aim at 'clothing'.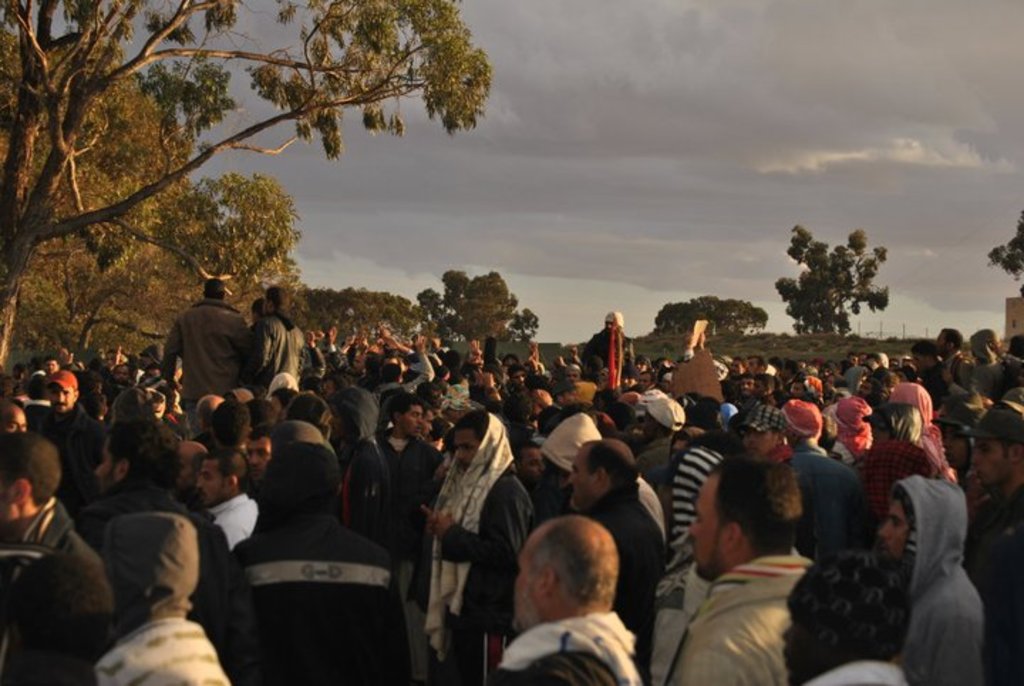
Aimed at bbox=(149, 299, 243, 434).
